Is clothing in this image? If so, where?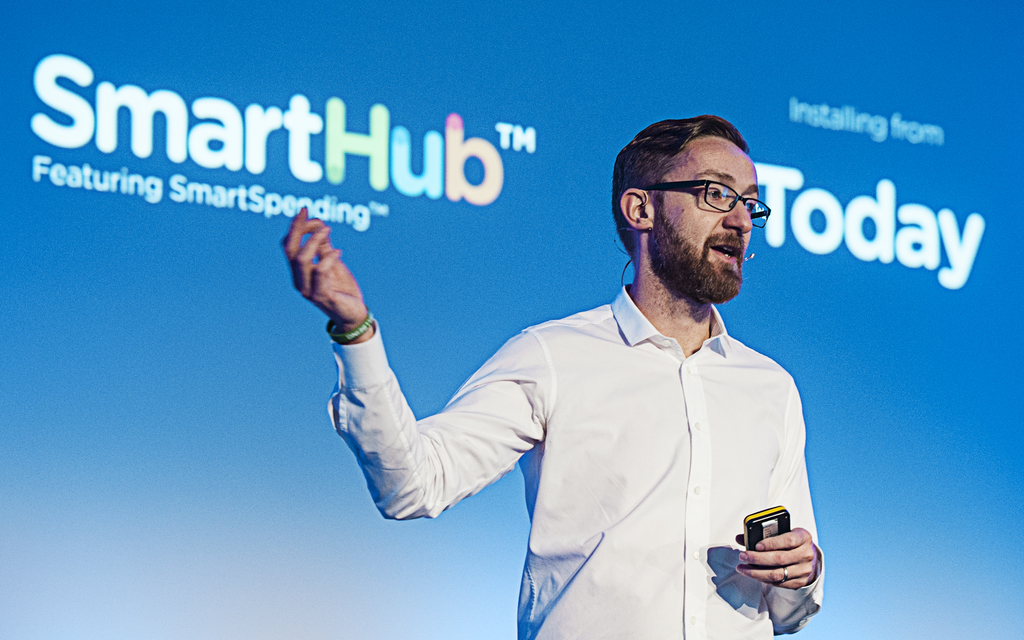
Yes, at <box>403,264,828,638</box>.
